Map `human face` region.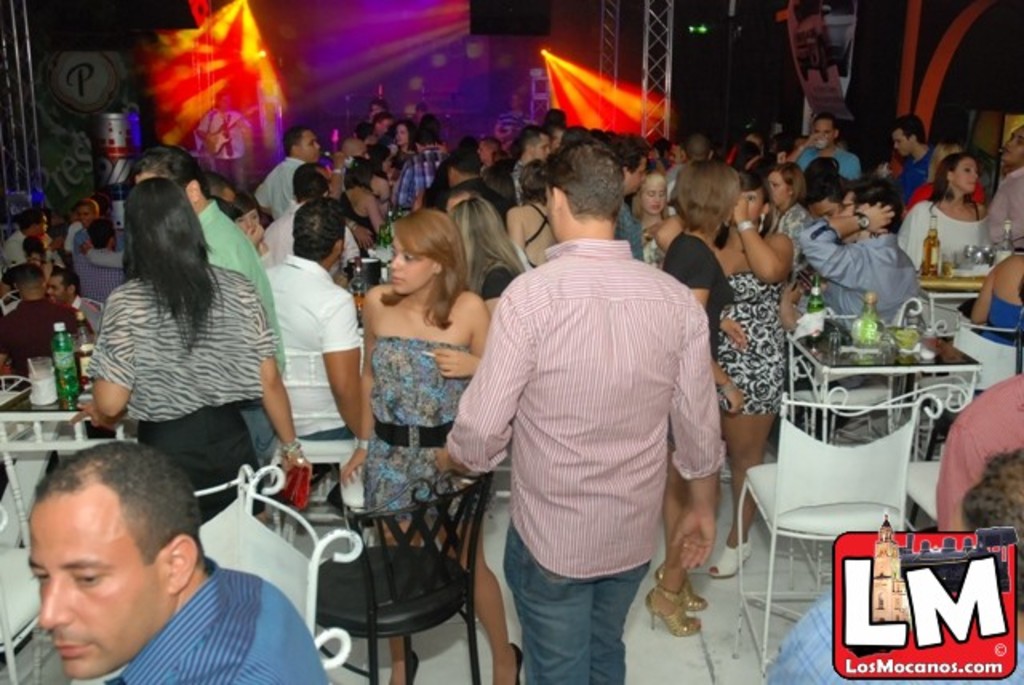
Mapped to bbox(37, 214, 46, 227).
